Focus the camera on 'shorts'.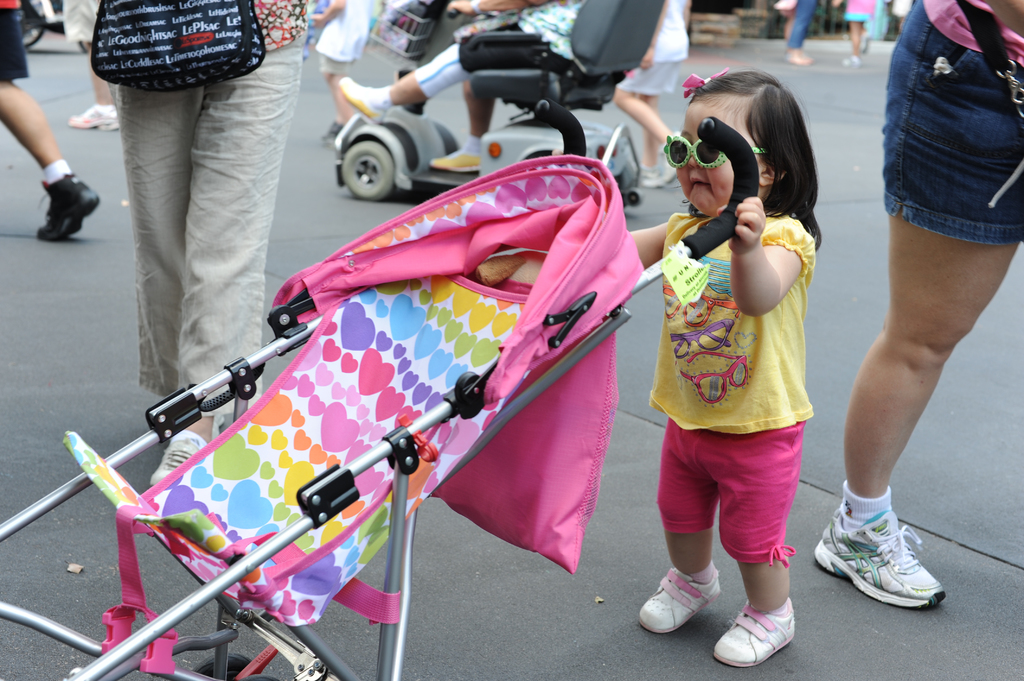
Focus region: region(609, 56, 690, 93).
